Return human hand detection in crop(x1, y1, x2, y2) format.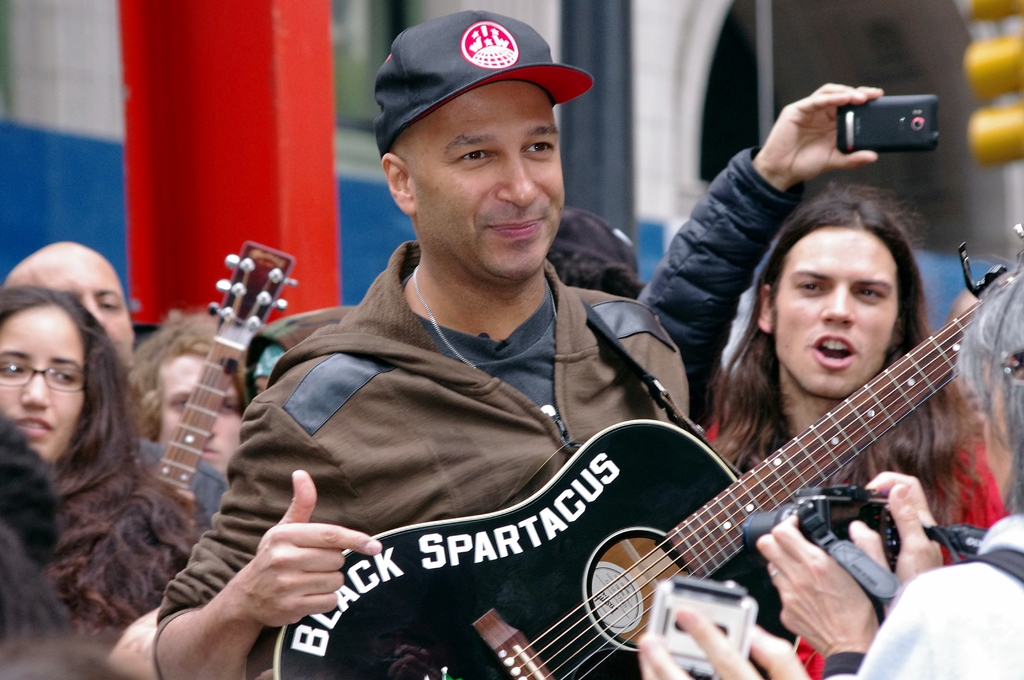
crop(754, 512, 881, 658).
